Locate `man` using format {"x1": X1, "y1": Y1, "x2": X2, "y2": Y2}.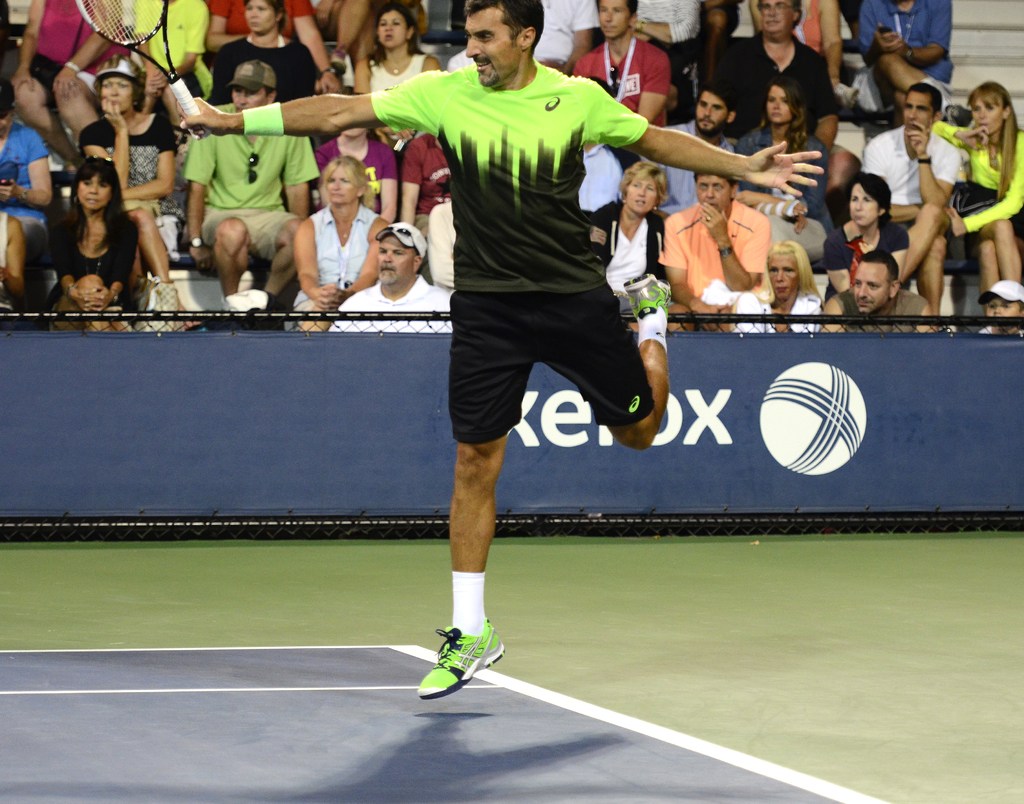
{"x1": 328, "y1": 223, "x2": 456, "y2": 335}.
